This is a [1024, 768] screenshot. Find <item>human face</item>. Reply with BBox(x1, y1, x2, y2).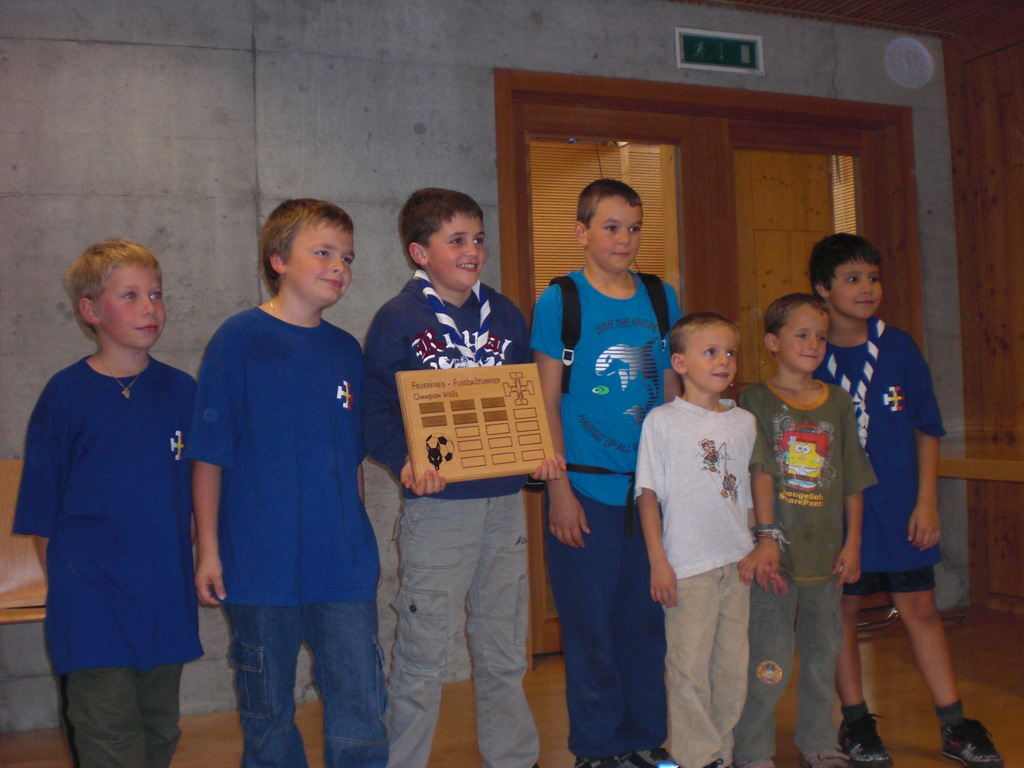
BBox(776, 305, 828, 373).
